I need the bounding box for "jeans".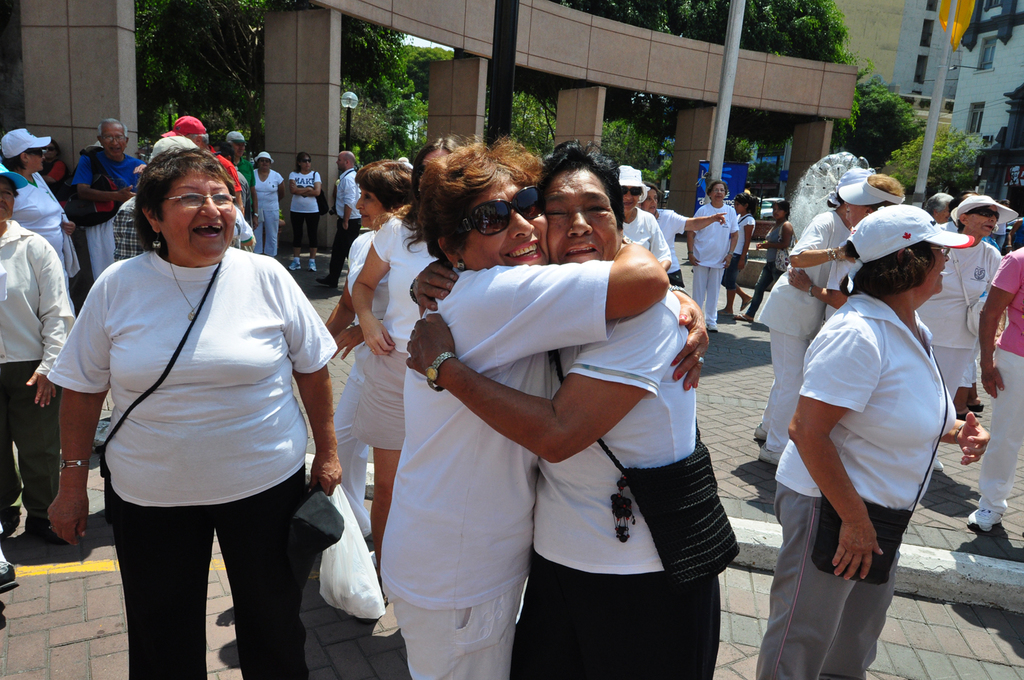
Here it is: region(747, 262, 782, 318).
